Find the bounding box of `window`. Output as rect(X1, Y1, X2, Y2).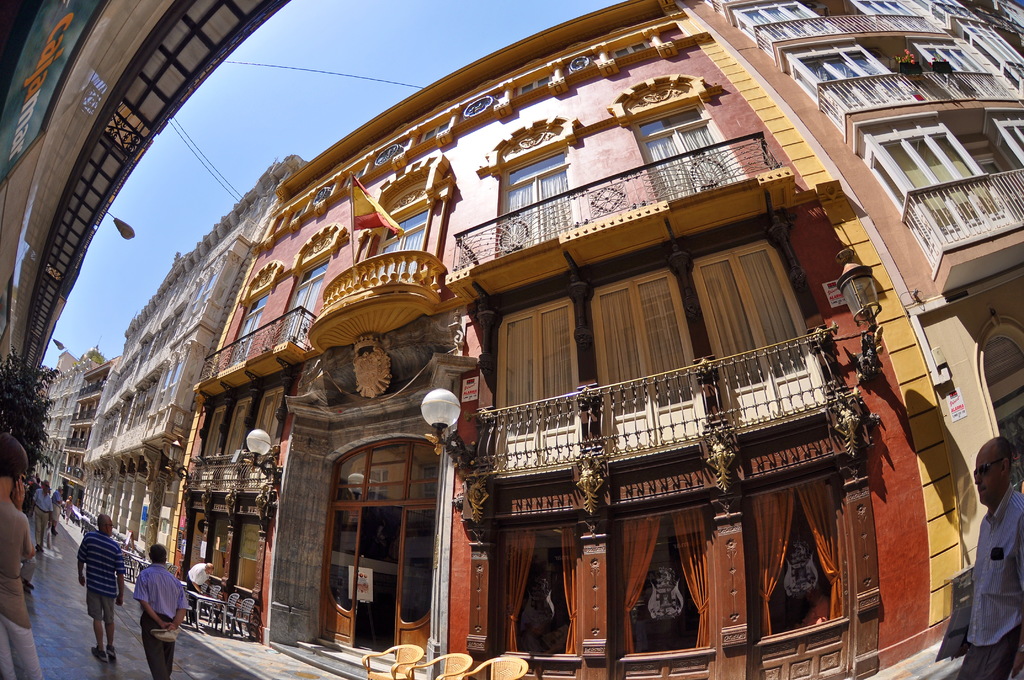
rect(250, 387, 282, 454).
